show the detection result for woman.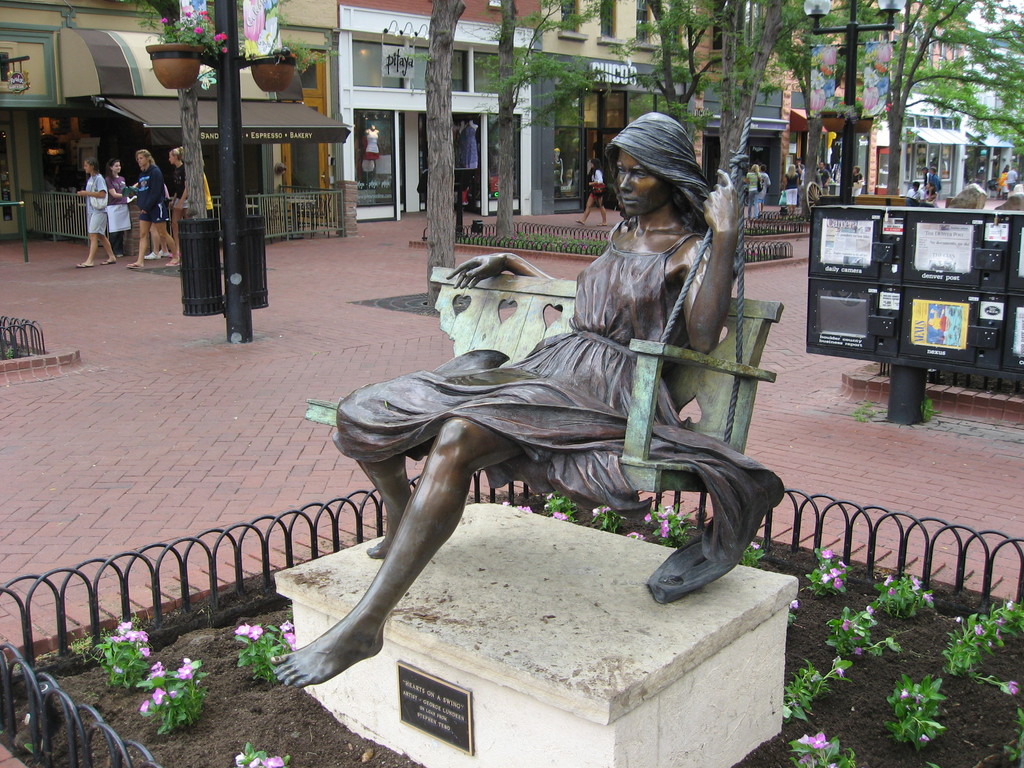
x1=291 y1=134 x2=804 y2=704.
